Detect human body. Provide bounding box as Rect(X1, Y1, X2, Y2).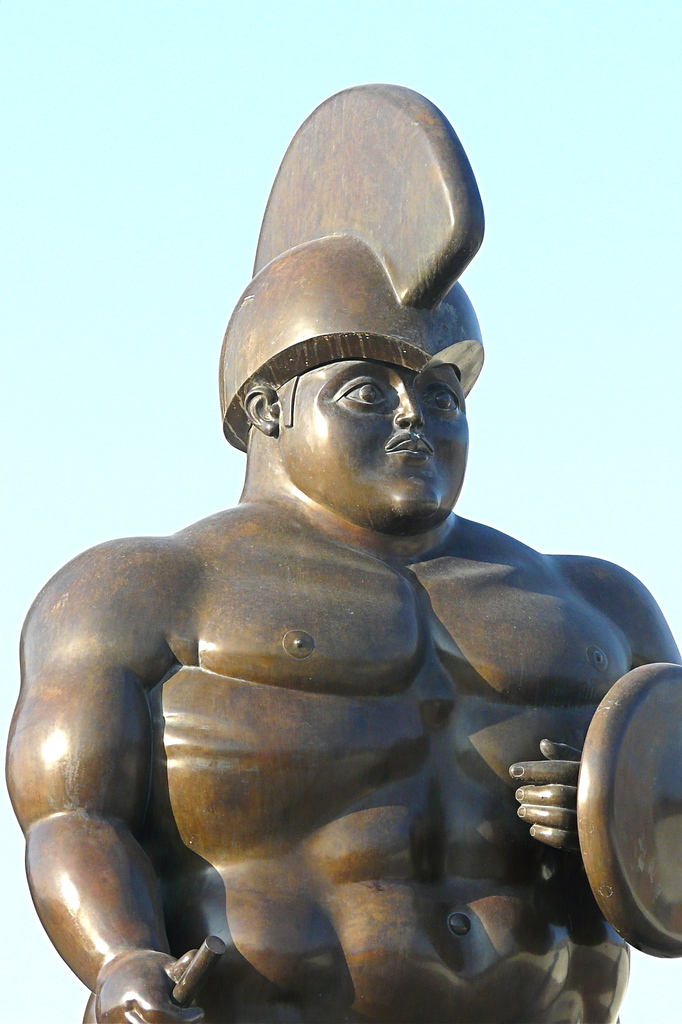
Rect(38, 272, 658, 1023).
